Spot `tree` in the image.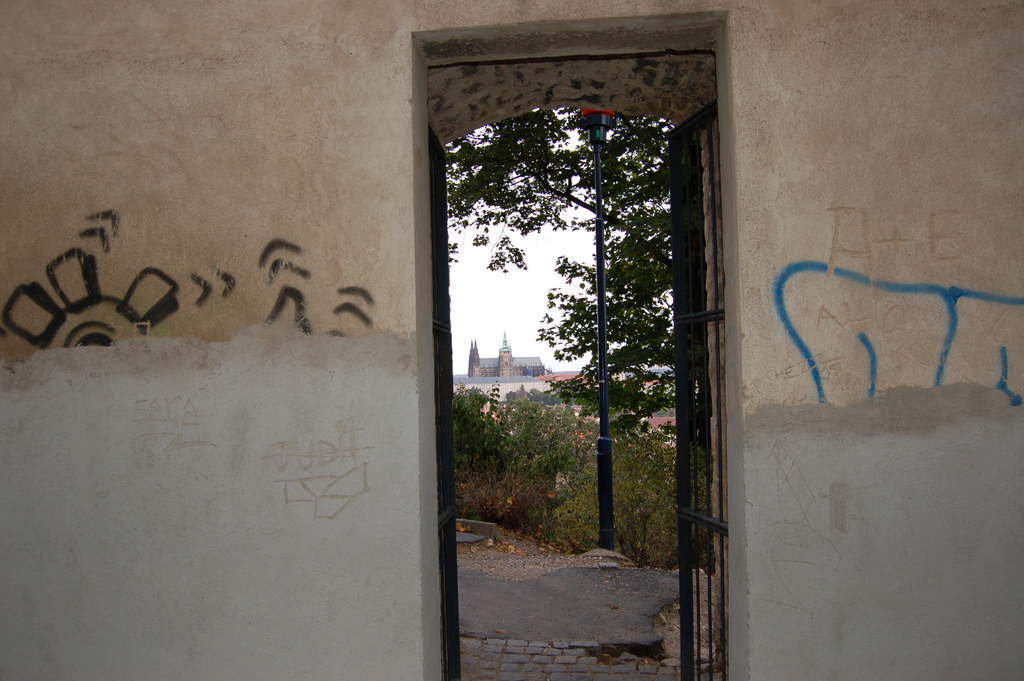
`tree` found at bbox(418, 90, 676, 447).
